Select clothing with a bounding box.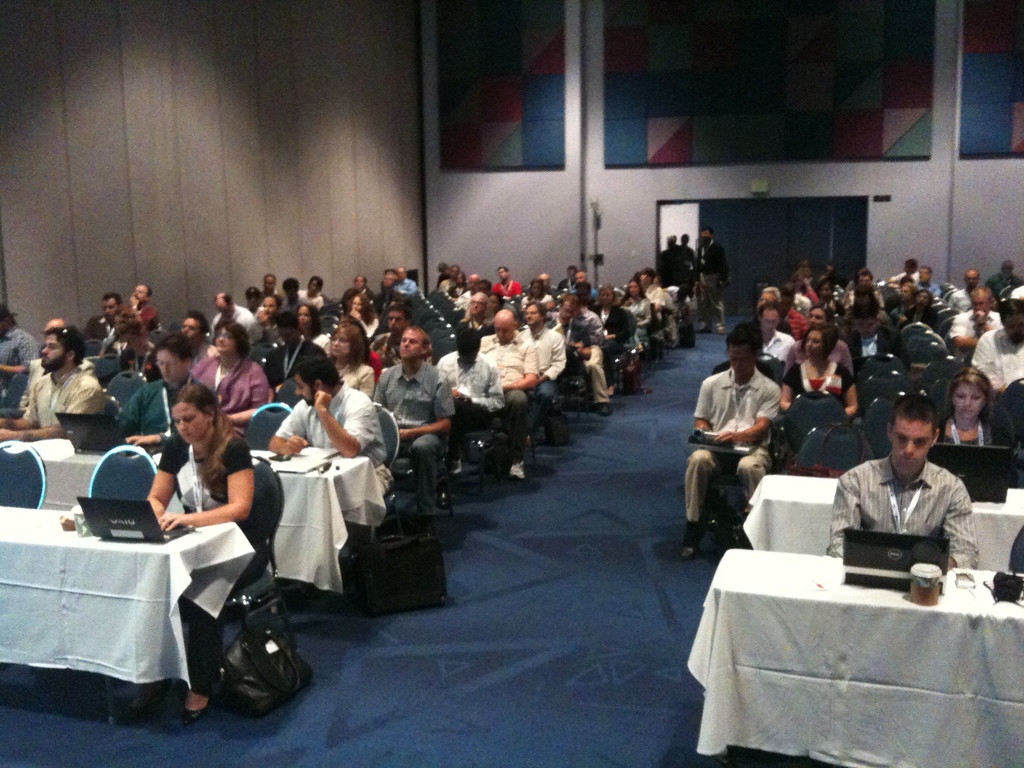
Rect(846, 288, 883, 305).
